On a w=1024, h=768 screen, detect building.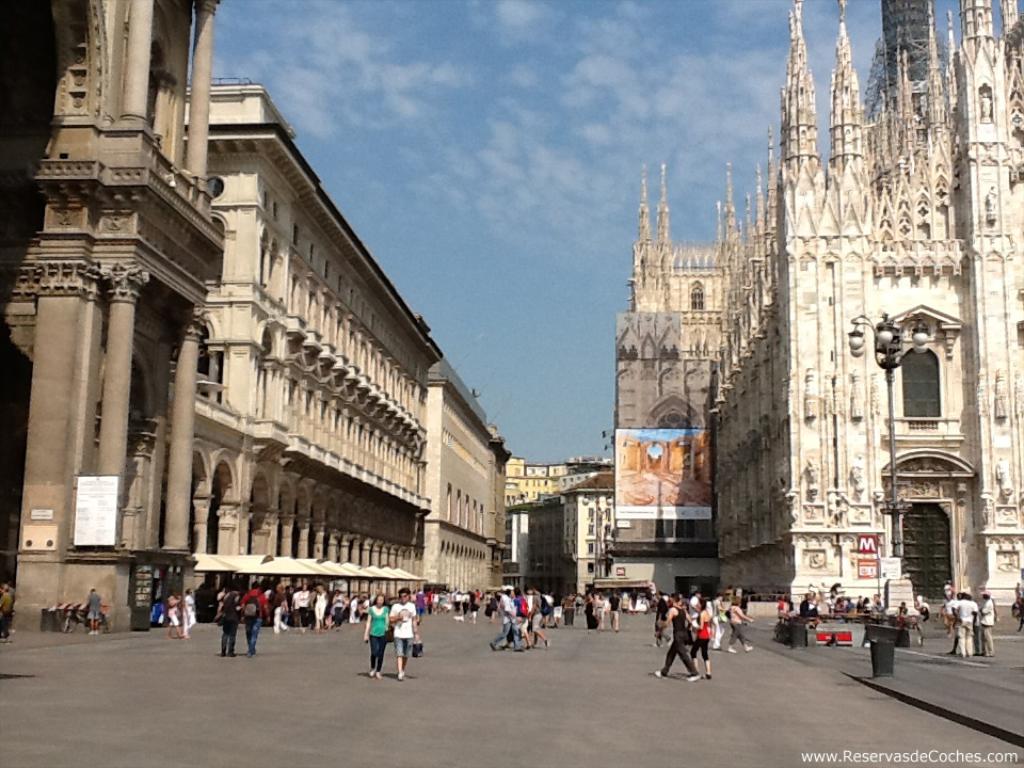
pyautogui.locateOnScreen(518, 451, 601, 602).
